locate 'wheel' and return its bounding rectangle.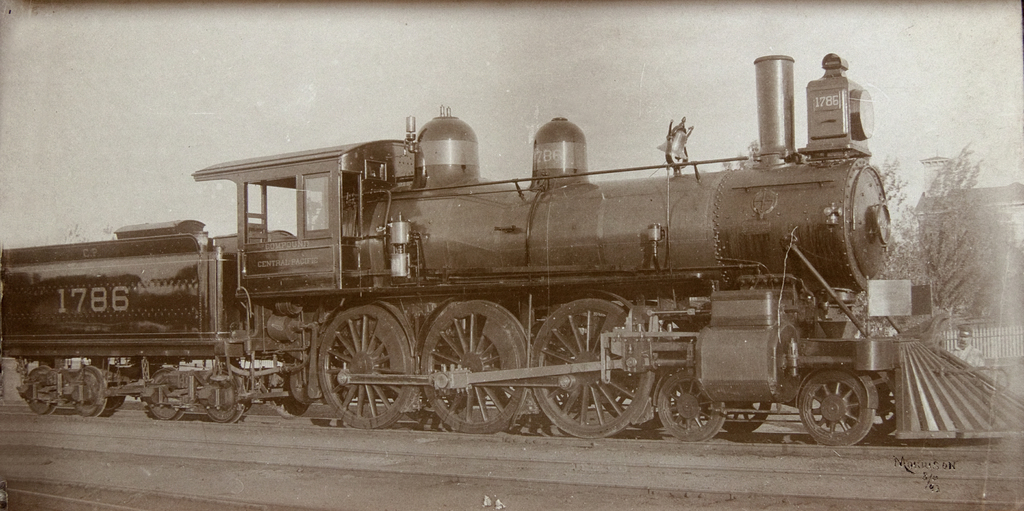
locate(315, 298, 421, 428).
